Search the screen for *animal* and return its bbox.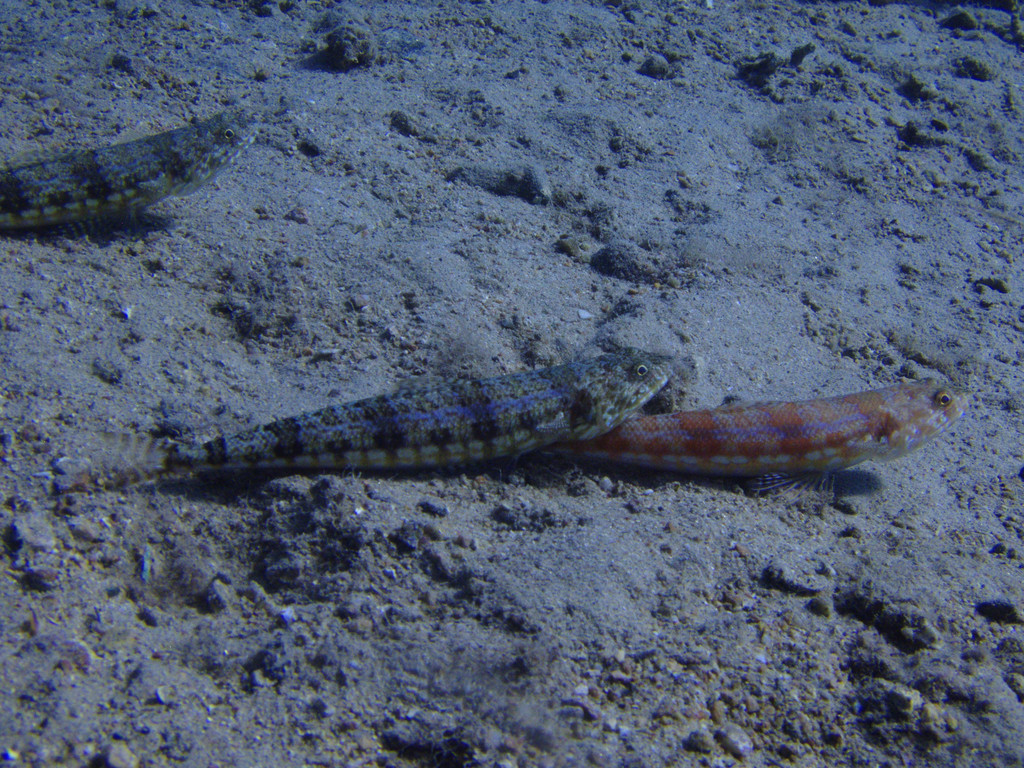
Found: 69/352/669/494.
